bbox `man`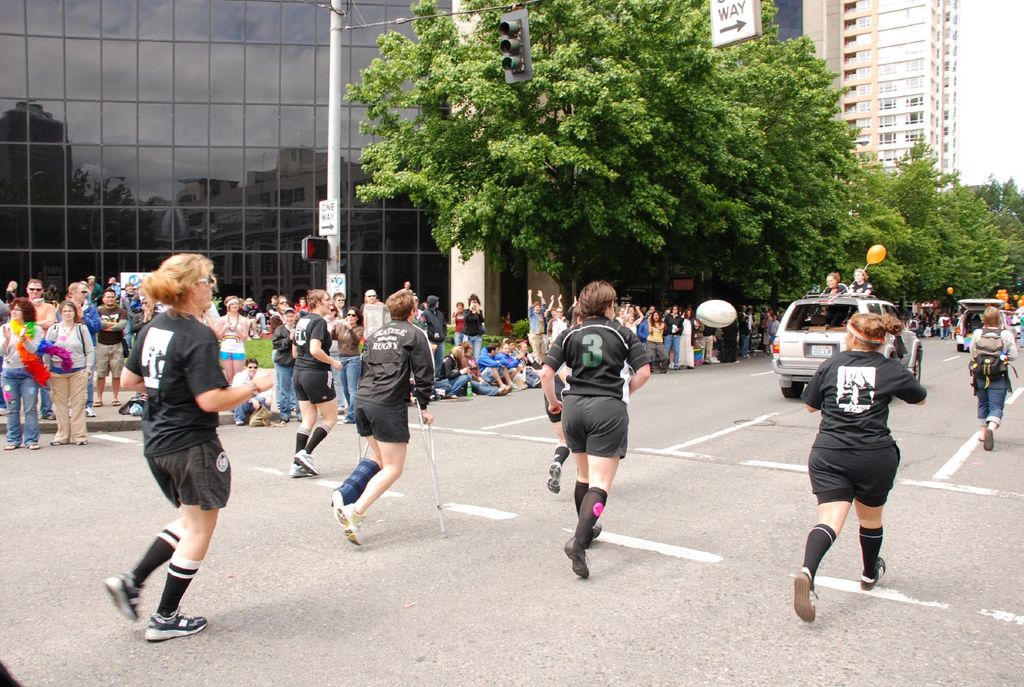
(477, 345, 519, 391)
